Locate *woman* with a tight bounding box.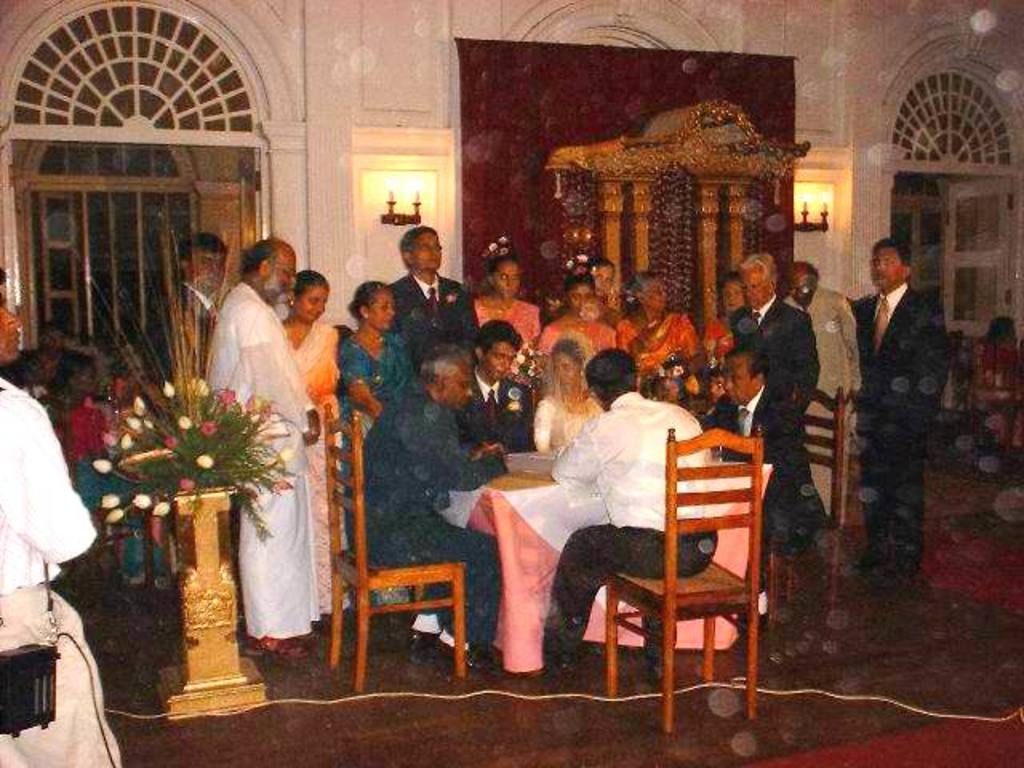
<region>704, 274, 752, 358</region>.
